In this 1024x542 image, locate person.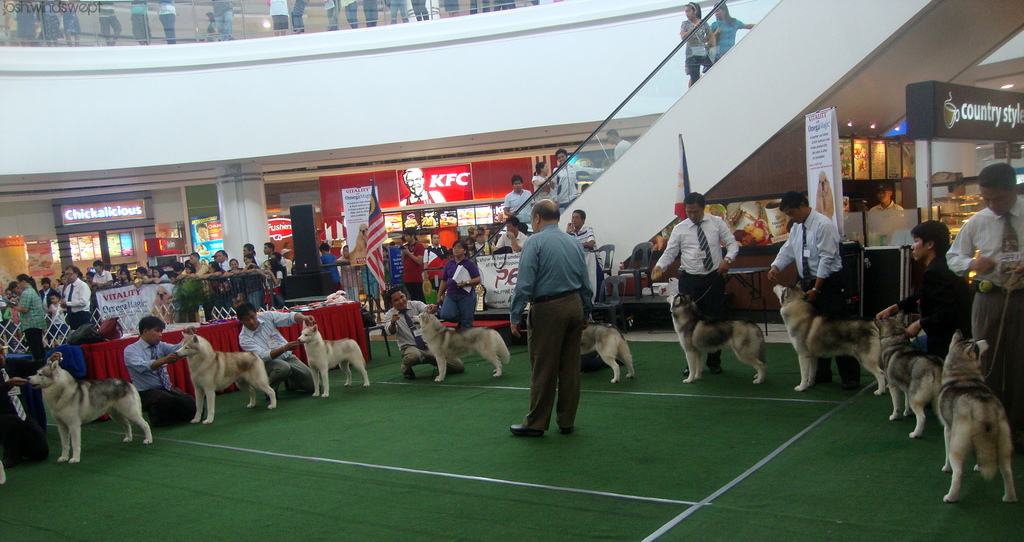
Bounding box: locate(650, 190, 739, 321).
